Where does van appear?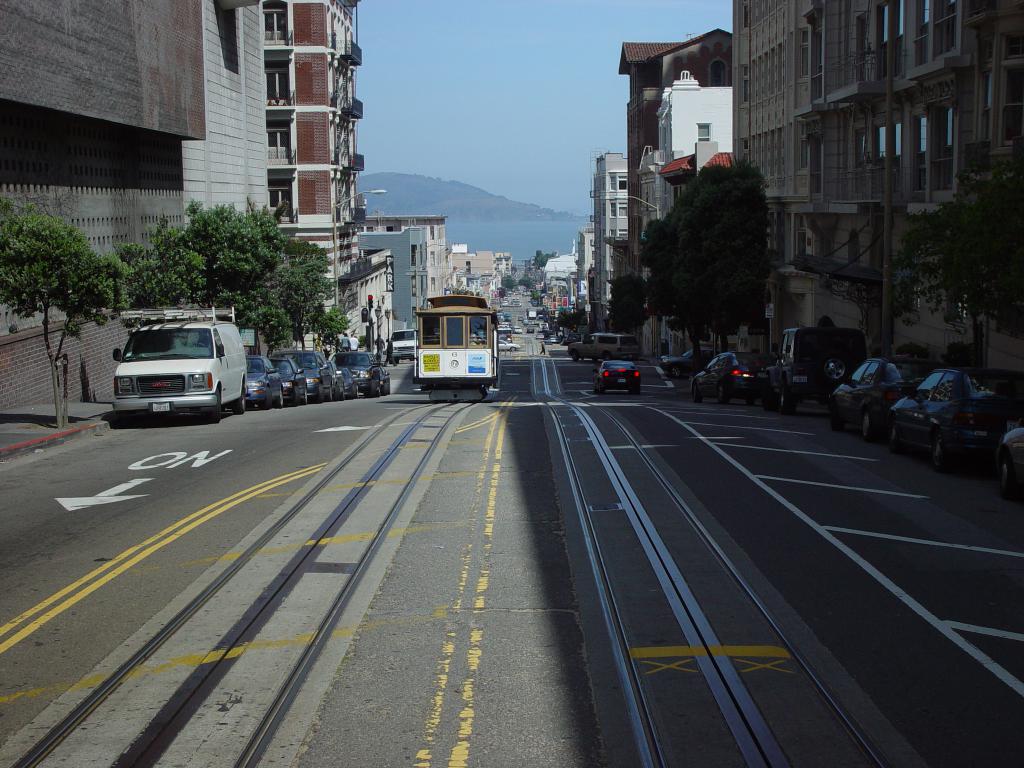
Appears at BBox(567, 331, 645, 364).
